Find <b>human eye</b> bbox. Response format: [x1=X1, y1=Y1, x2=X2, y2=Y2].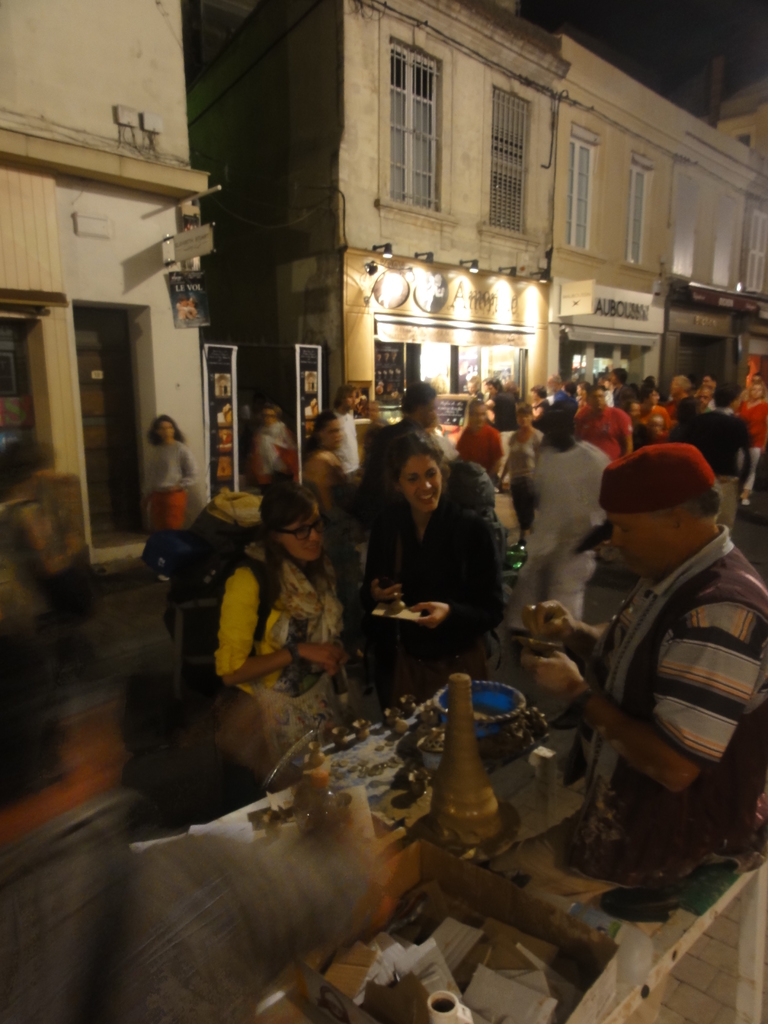
[x1=316, y1=518, x2=324, y2=527].
